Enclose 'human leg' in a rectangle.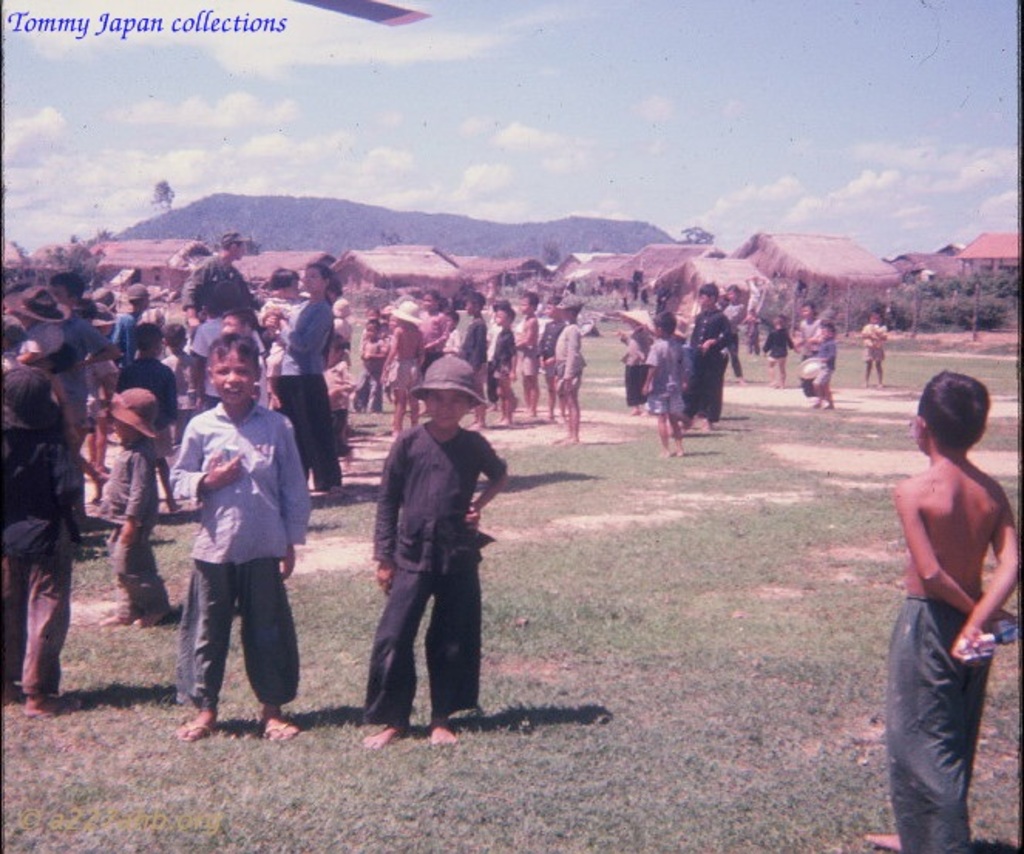
(409,394,415,434).
